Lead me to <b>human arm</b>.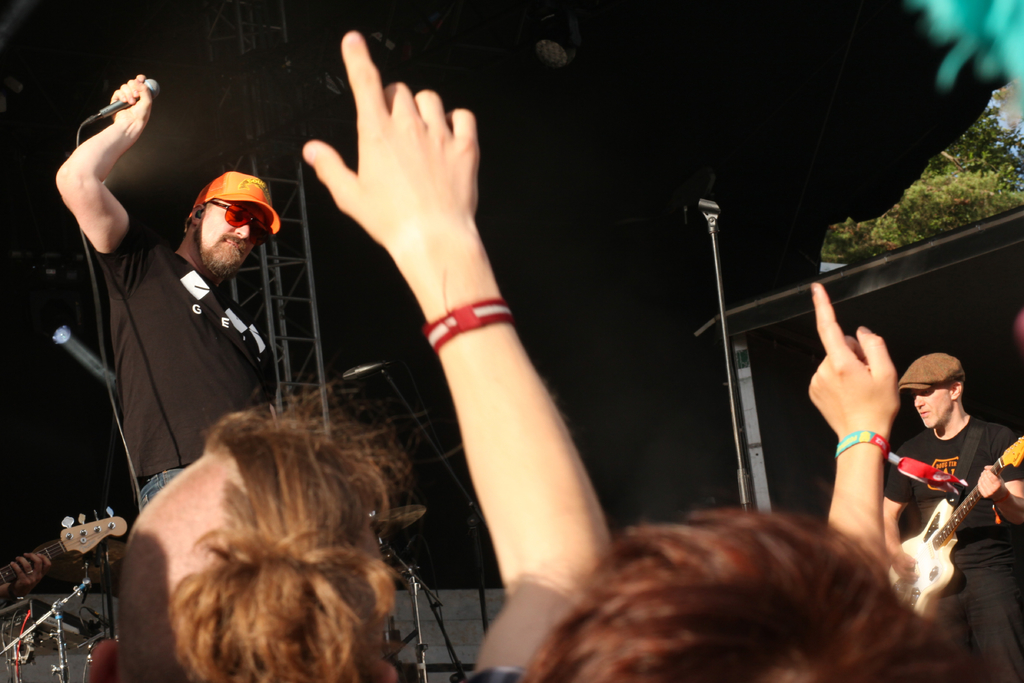
Lead to bbox=(310, 90, 600, 584).
